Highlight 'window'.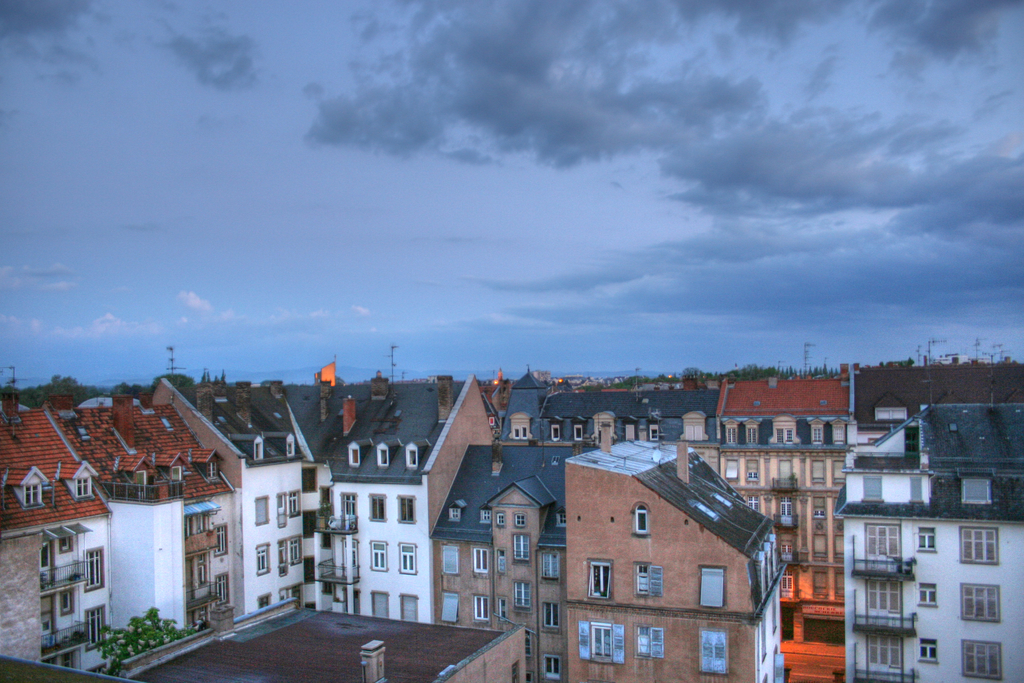
Highlighted region: left=493, top=511, right=506, bottom=528.
